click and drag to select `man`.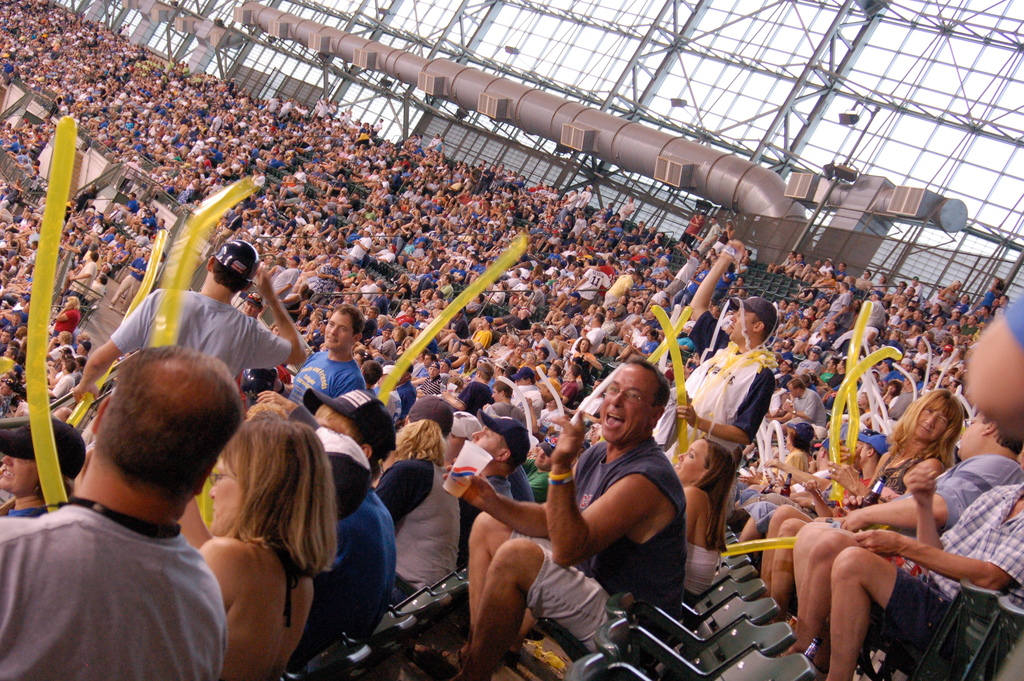
Selection: <bbox>105, 252, 151, 315</bbox>.
